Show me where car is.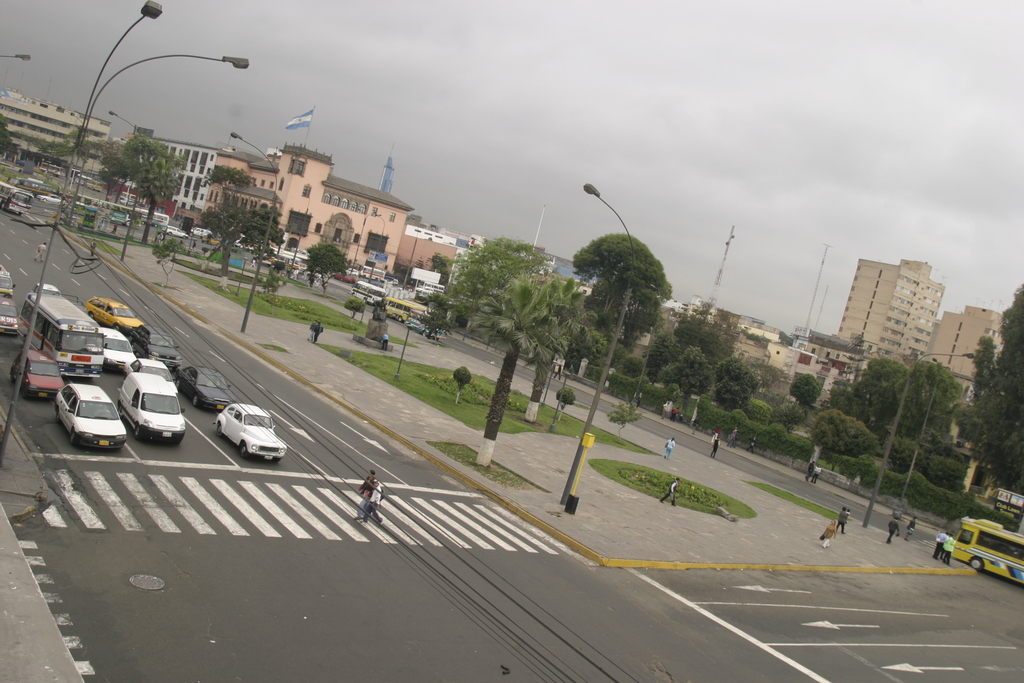
car is at x1=227 y1=239 x2=240 y2=244.
